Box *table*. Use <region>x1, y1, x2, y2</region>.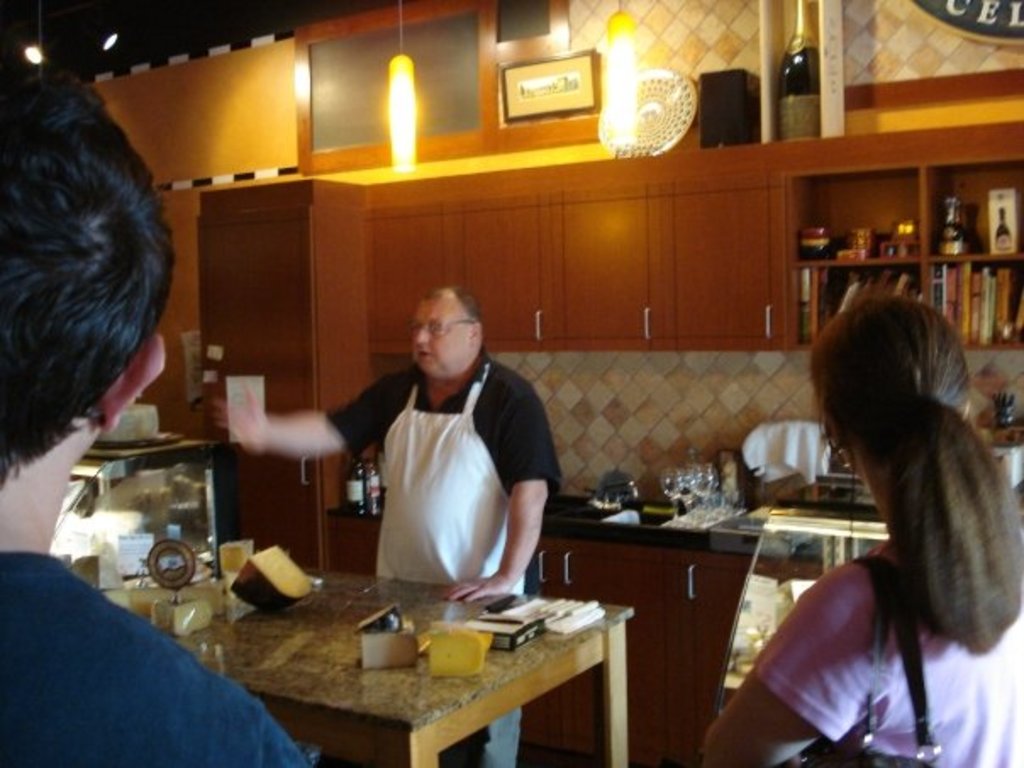
<region>154, 549, 648, 767</region>.
